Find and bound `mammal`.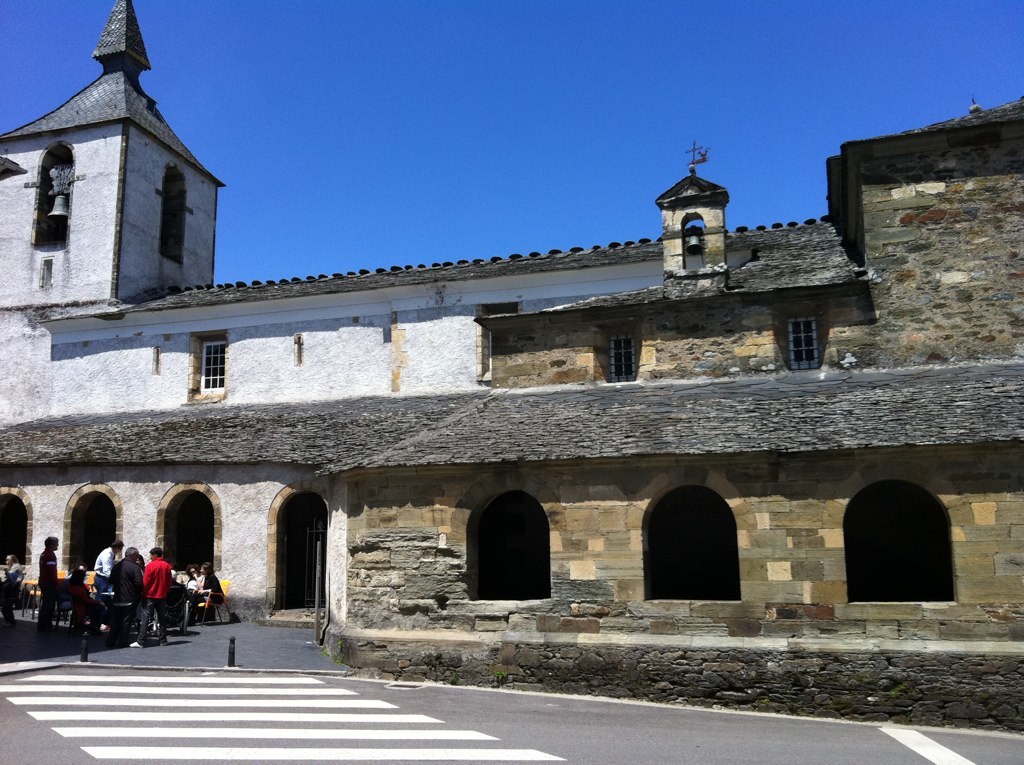
Bound: select_region(155, 572, 190, 625).
